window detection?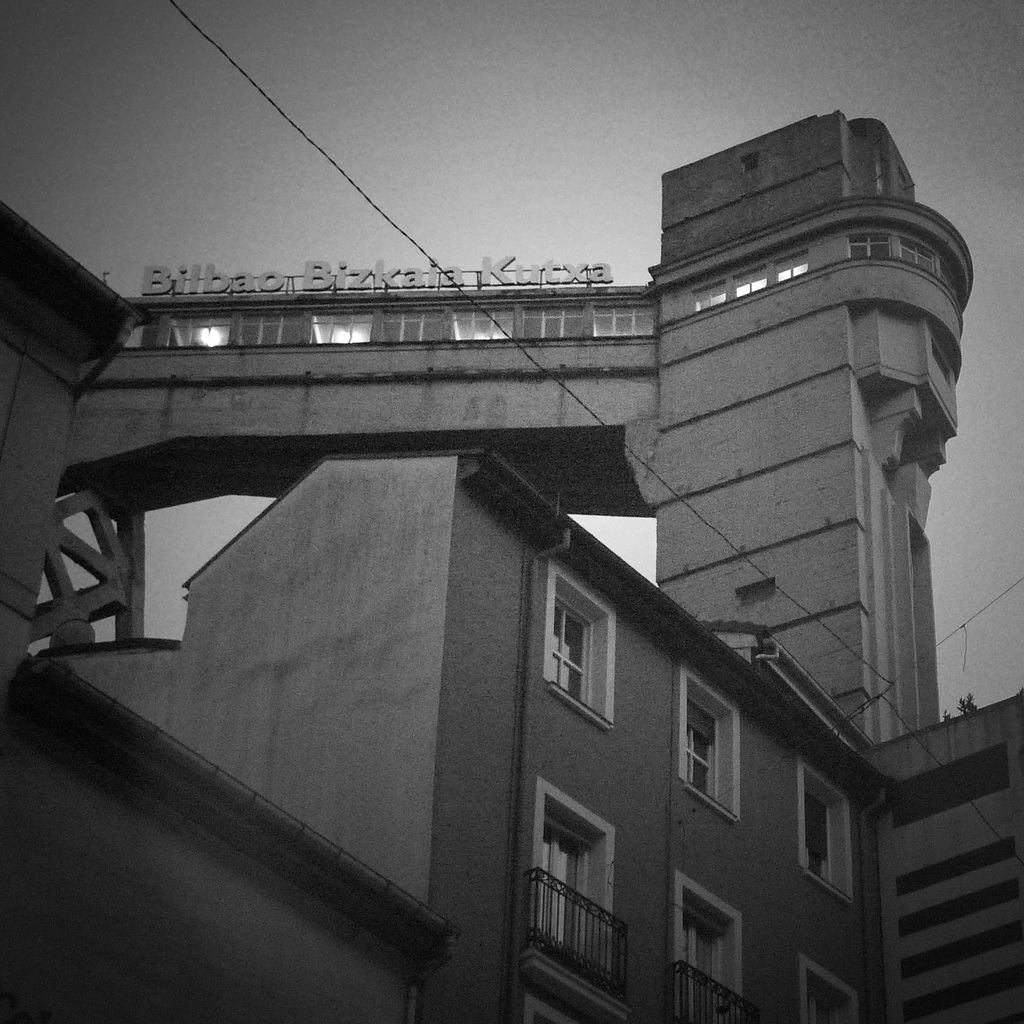
<bbox>797, 757, 860, 904</bbox>
